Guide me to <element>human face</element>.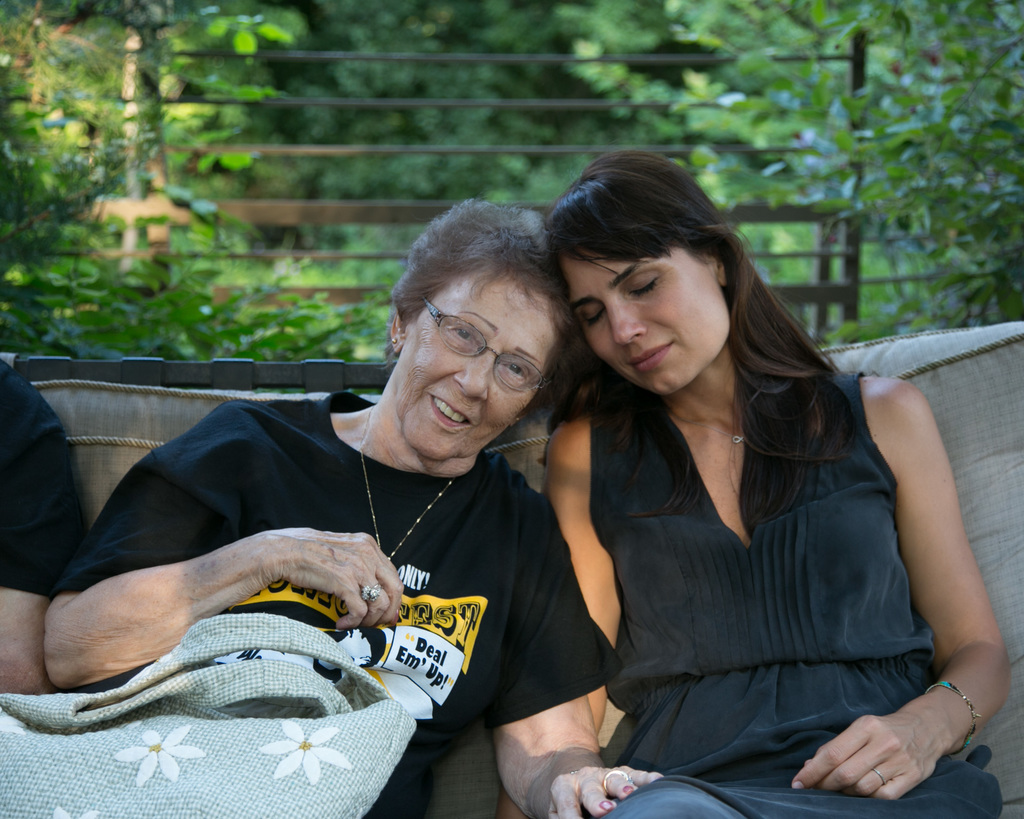
Guidance: BBox(568, 245, 724, 397).
